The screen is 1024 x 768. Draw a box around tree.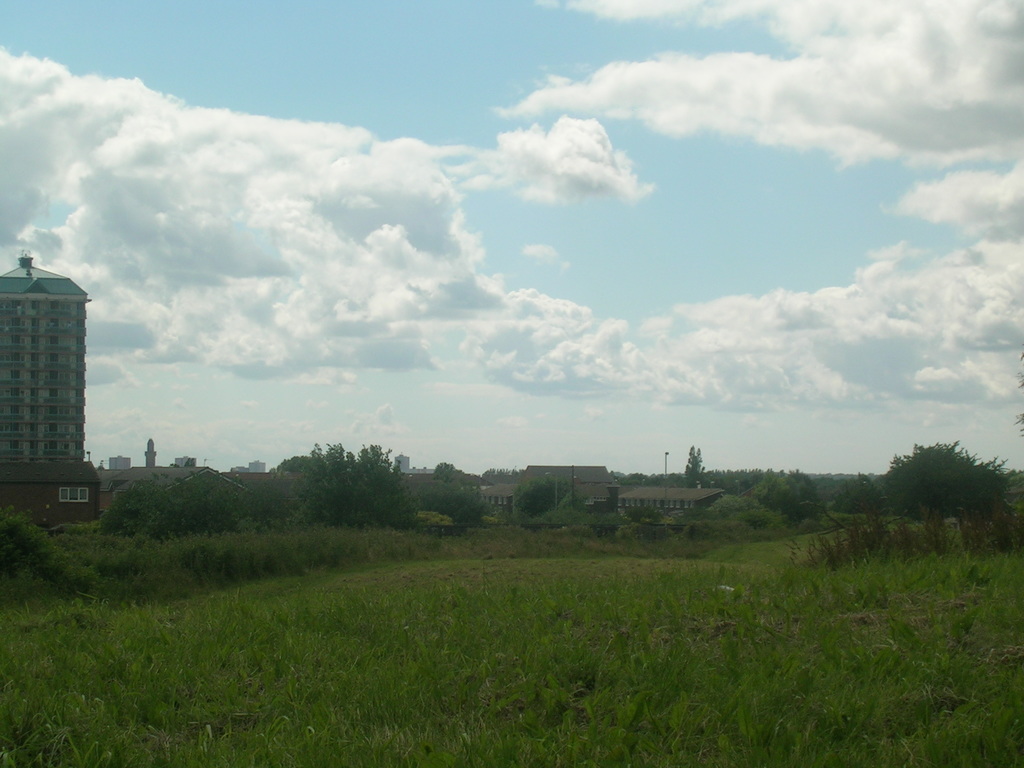
pyautogui.locateOnScreen(514, 474, 584, 538).
